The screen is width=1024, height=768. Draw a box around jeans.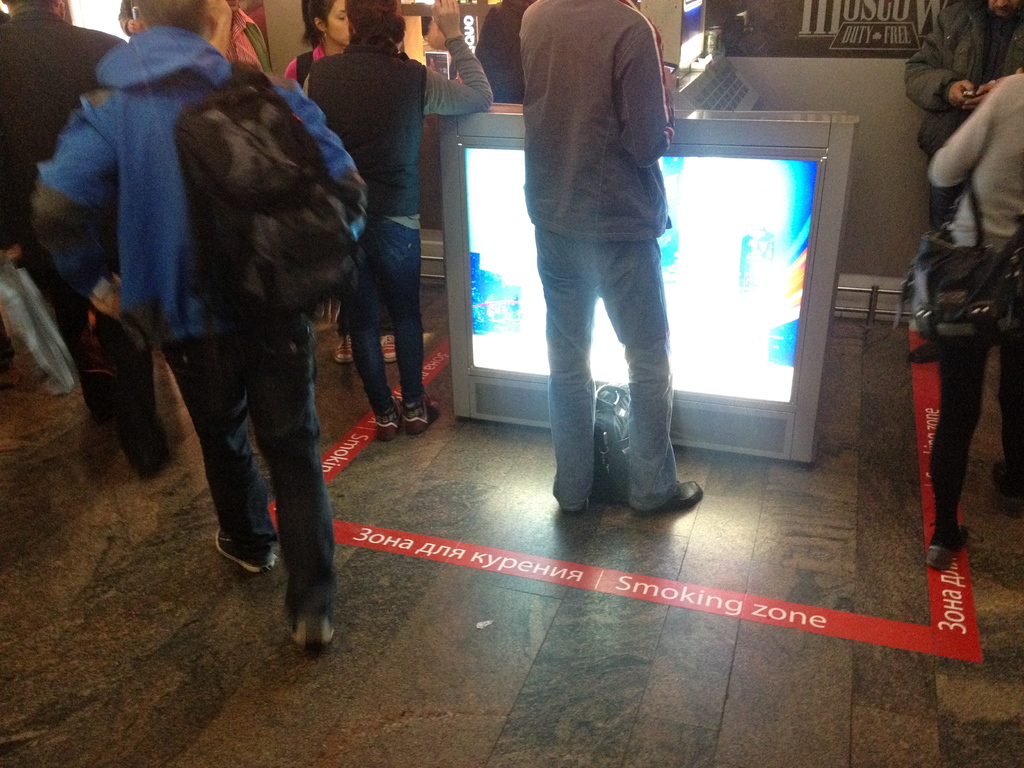
(330, 221, 436, 420).
